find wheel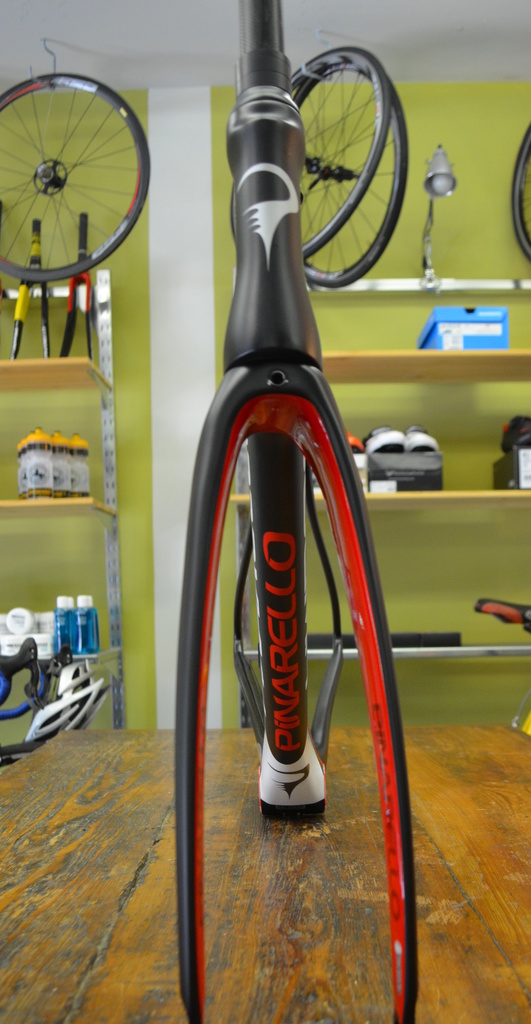
295:83:443:300
